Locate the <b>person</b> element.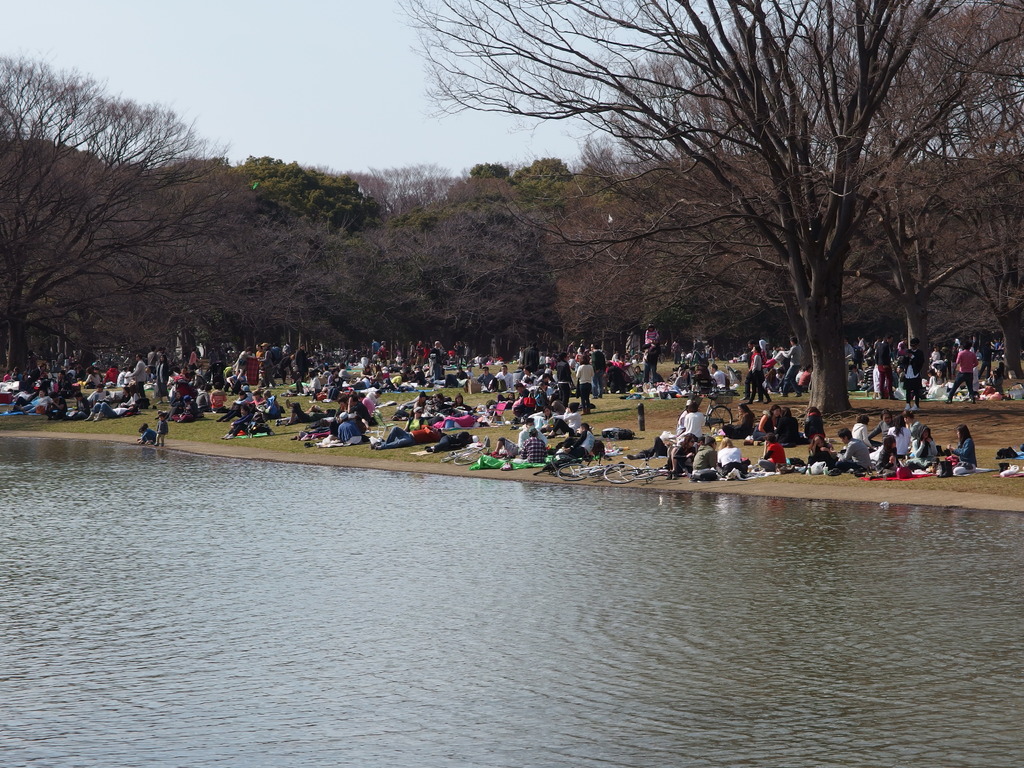
Element bbox: rect(801, 408, 821, 436).
